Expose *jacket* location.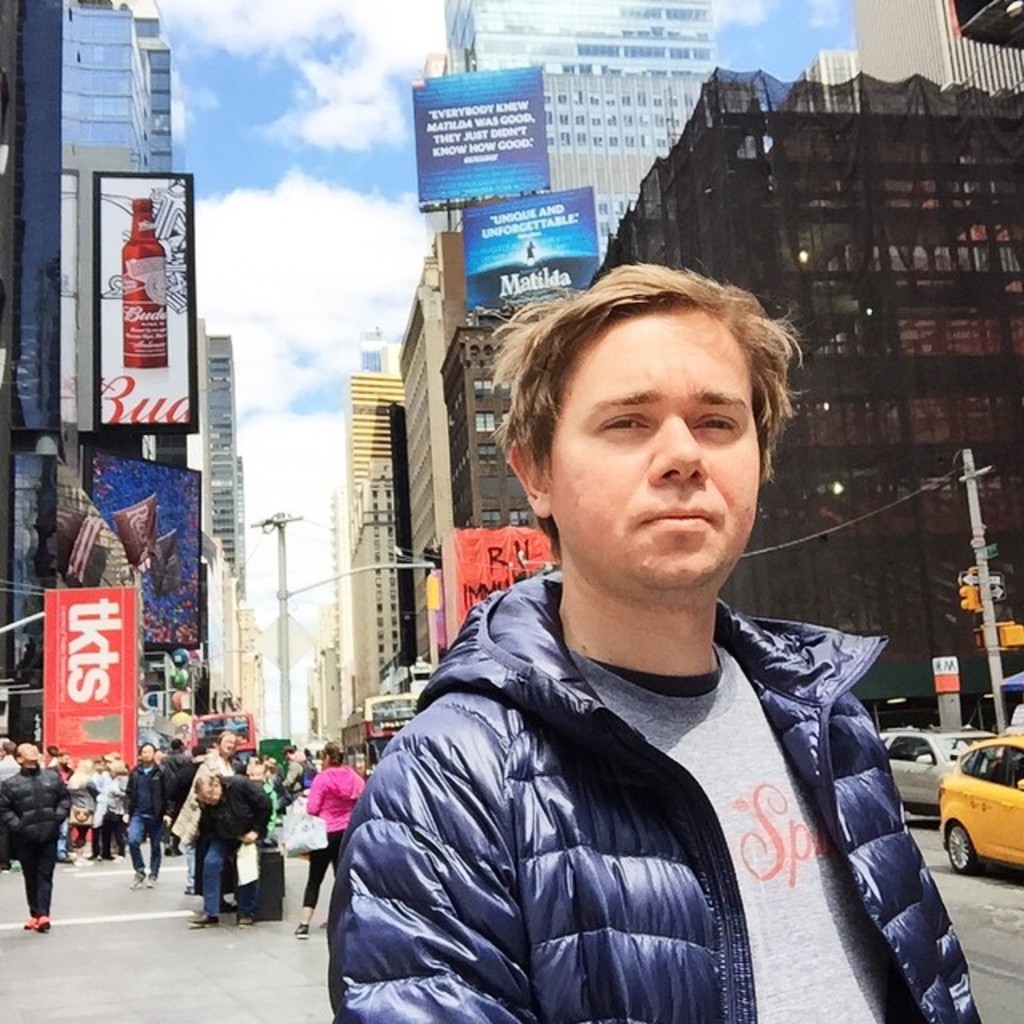
Exposed at (x1=291, y1=504, x2=938, y2=1023).
